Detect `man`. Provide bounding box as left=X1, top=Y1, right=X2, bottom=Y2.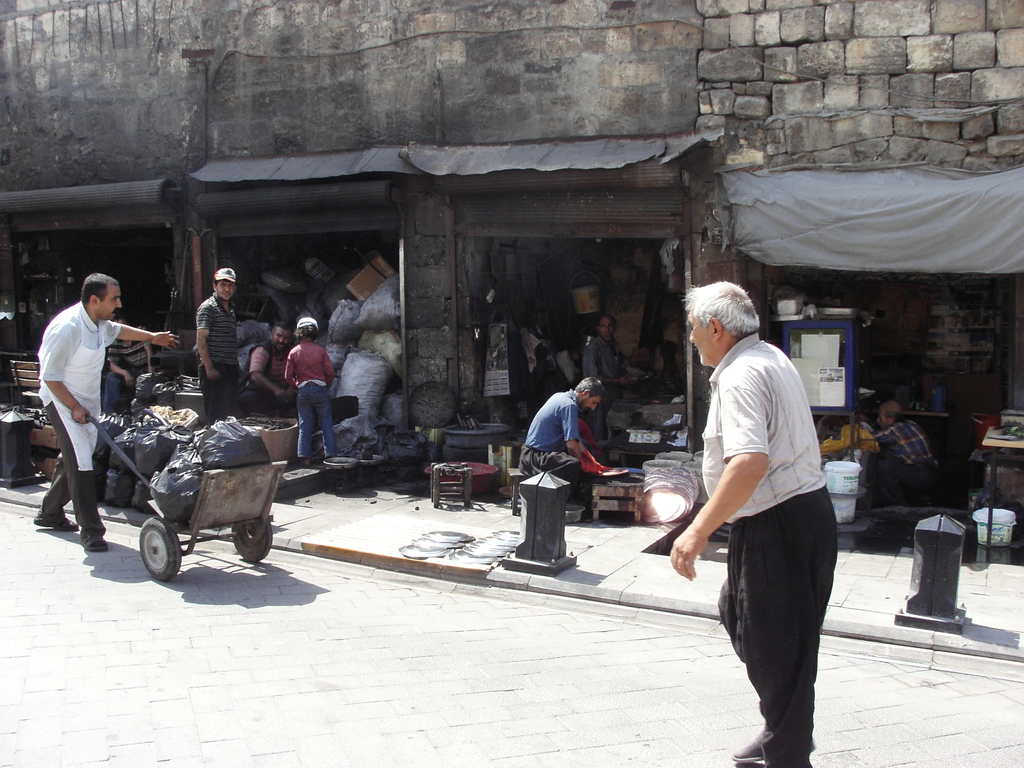
left=106, top=316, right=153, bottom=415.
